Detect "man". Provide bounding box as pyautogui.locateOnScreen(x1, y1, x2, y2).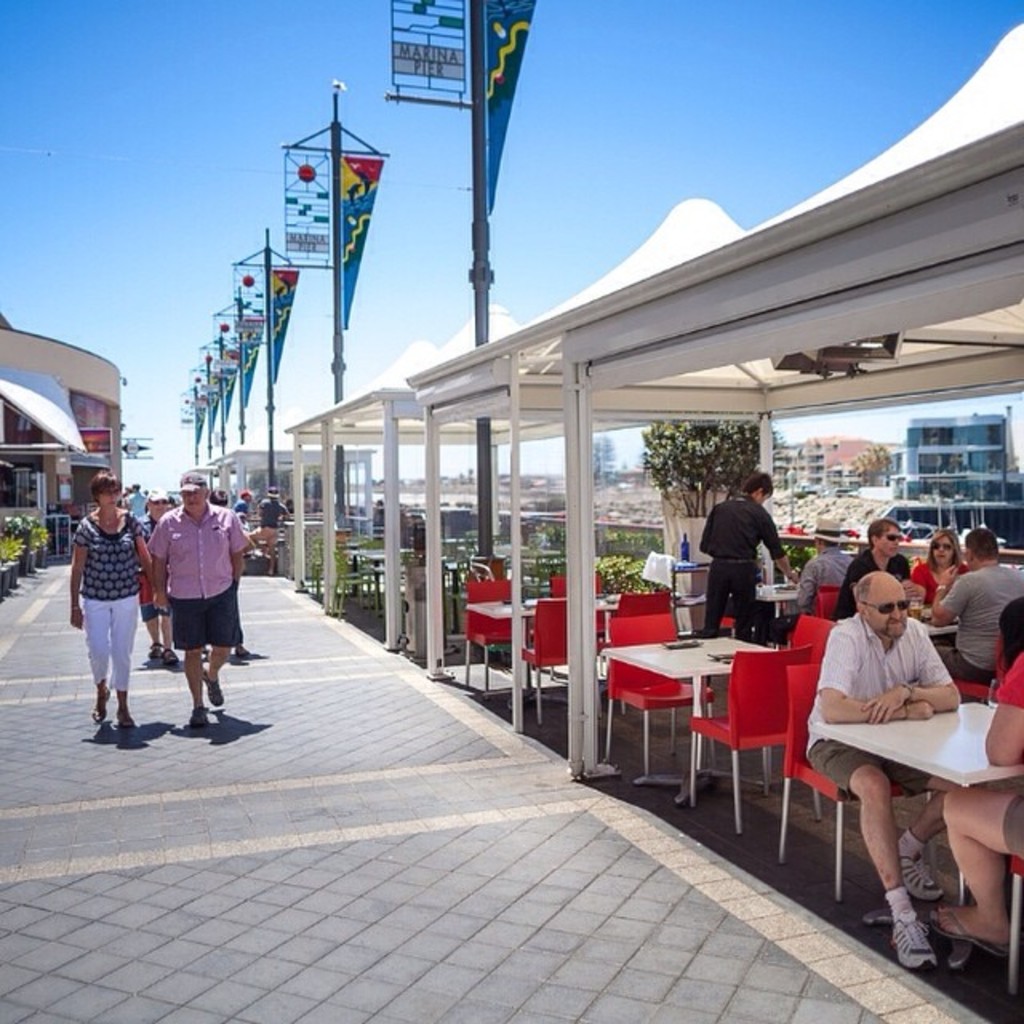
pyautogui.locateOnScreen(698, 466, 802, 642).
